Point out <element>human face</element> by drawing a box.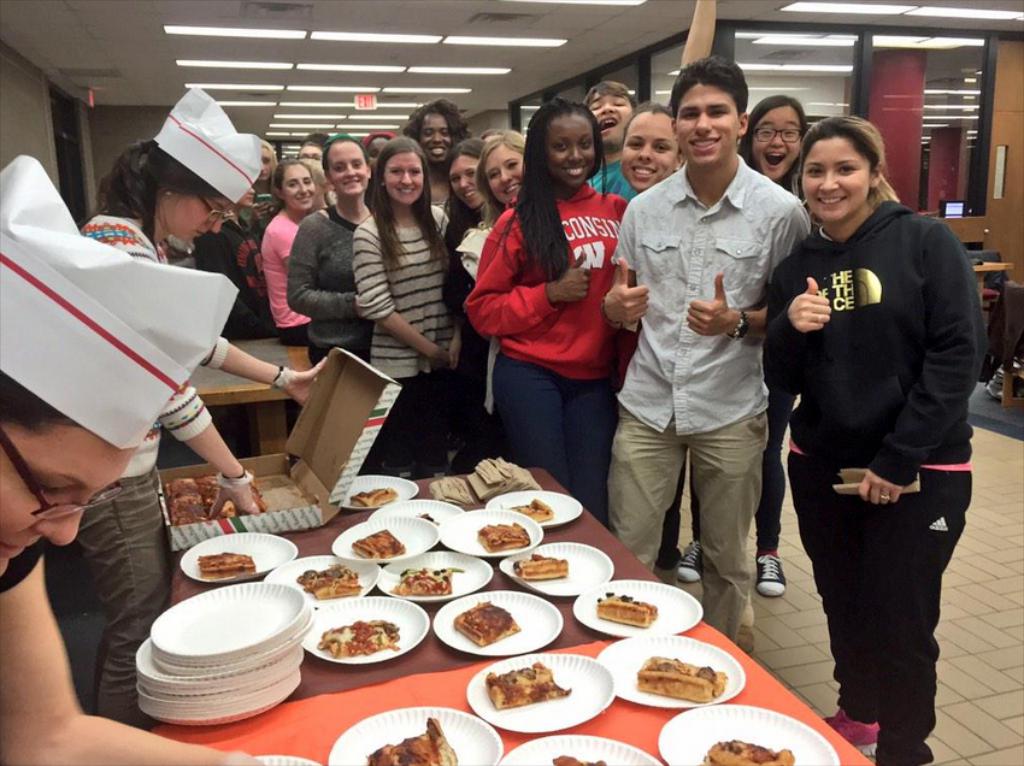
x1=447, y1=151, x2=487, y2=208.
